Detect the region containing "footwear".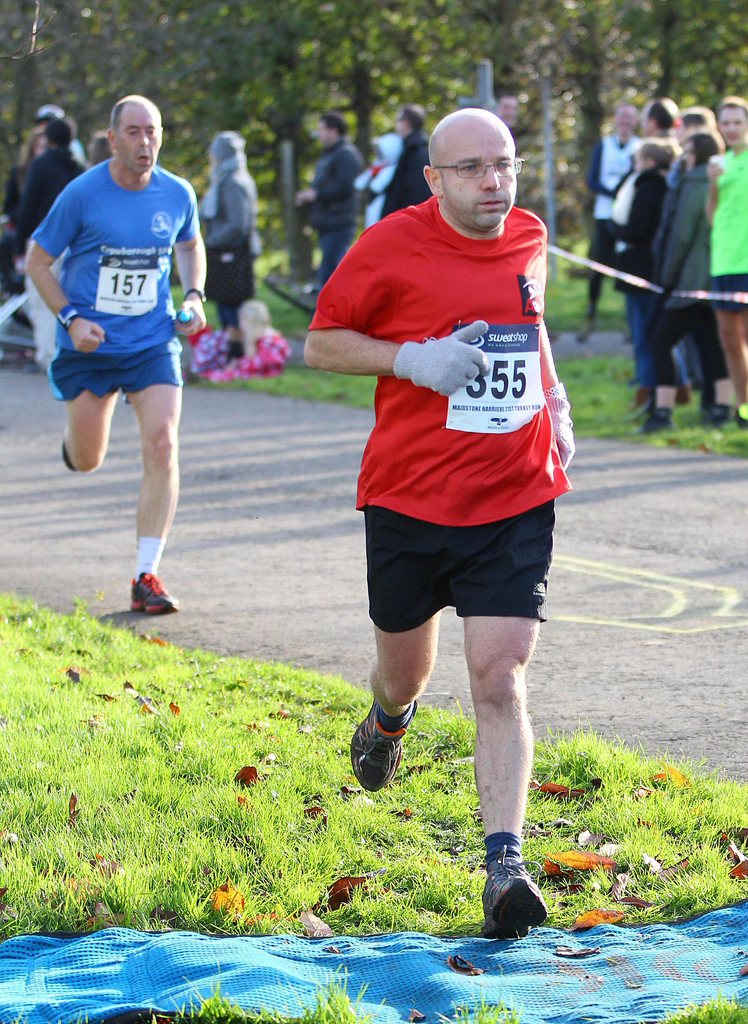
<bbox>352, 700, 421, 793</bbox>.
